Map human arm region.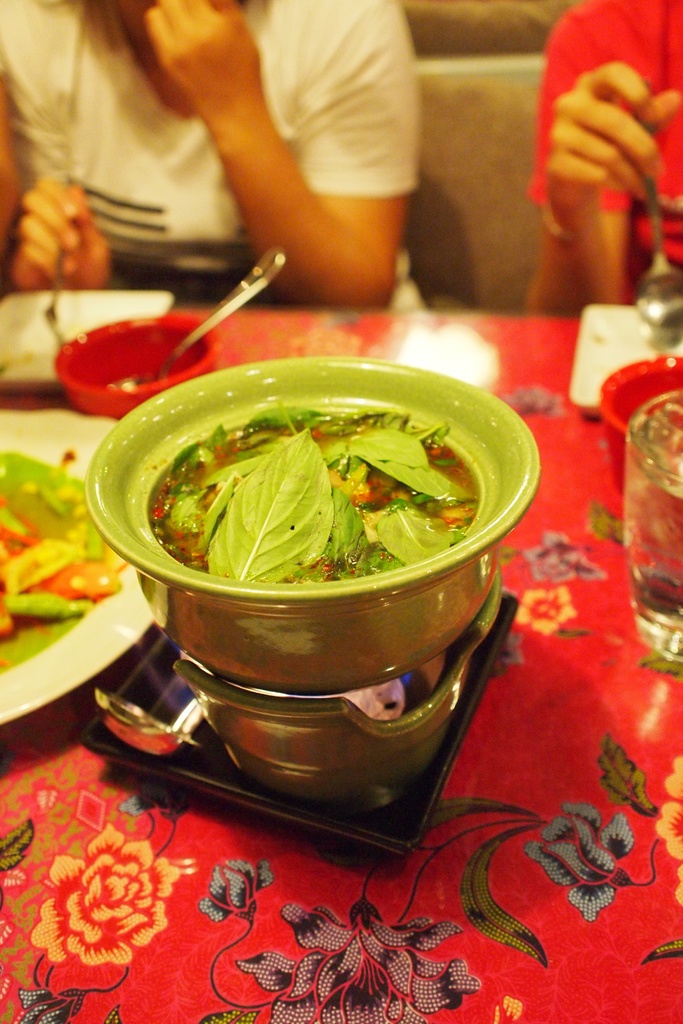
Mapped to select_region(532, 0, 682, 317).
